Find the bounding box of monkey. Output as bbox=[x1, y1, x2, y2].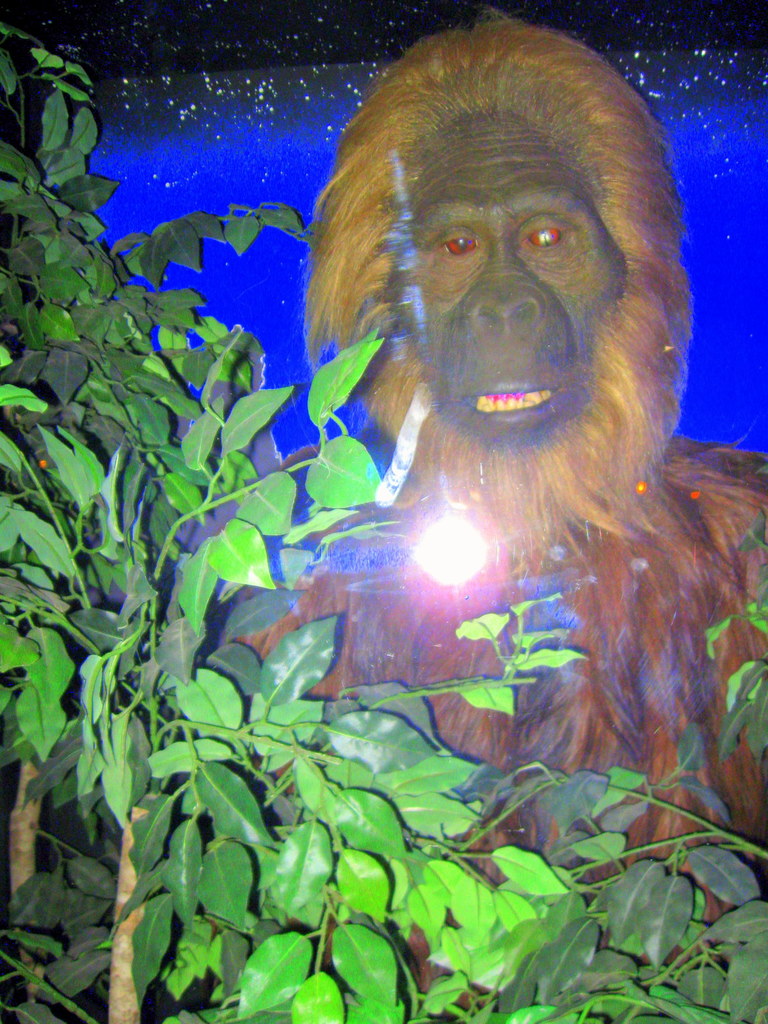
bbox=[250, 39, 757, 919].
